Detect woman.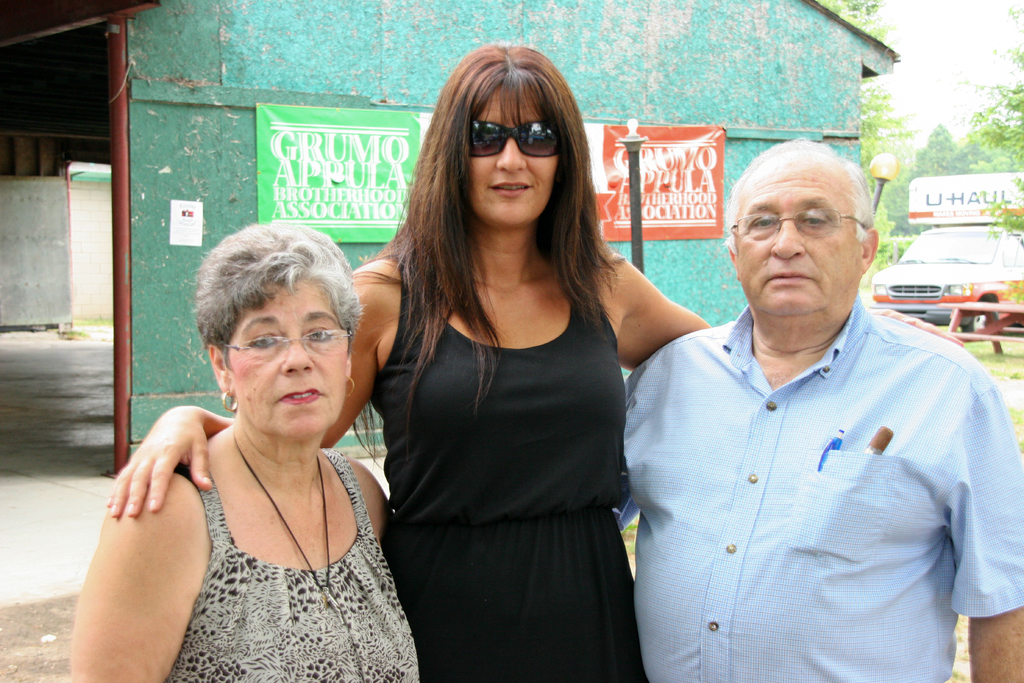
Detected at {"left": 97, "top": 39, "right": 968, "bottom": 682}.
